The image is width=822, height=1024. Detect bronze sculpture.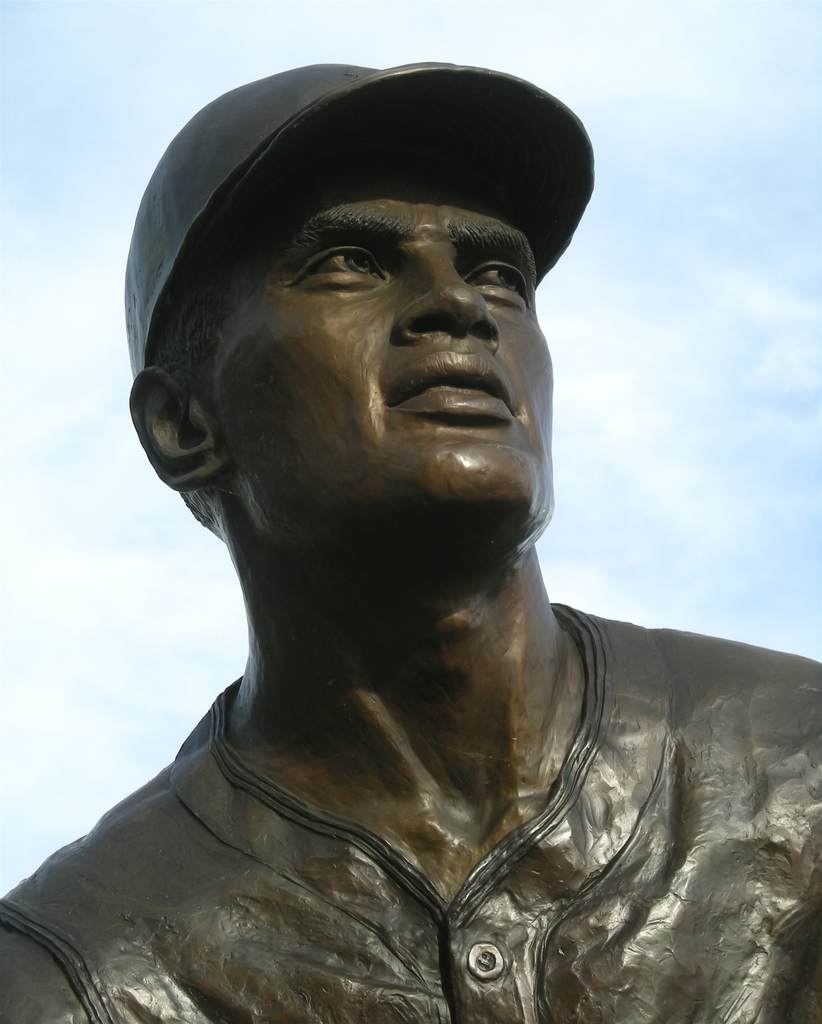
Detection: [x1=35, y1=78, x2=791, y2=1009].
